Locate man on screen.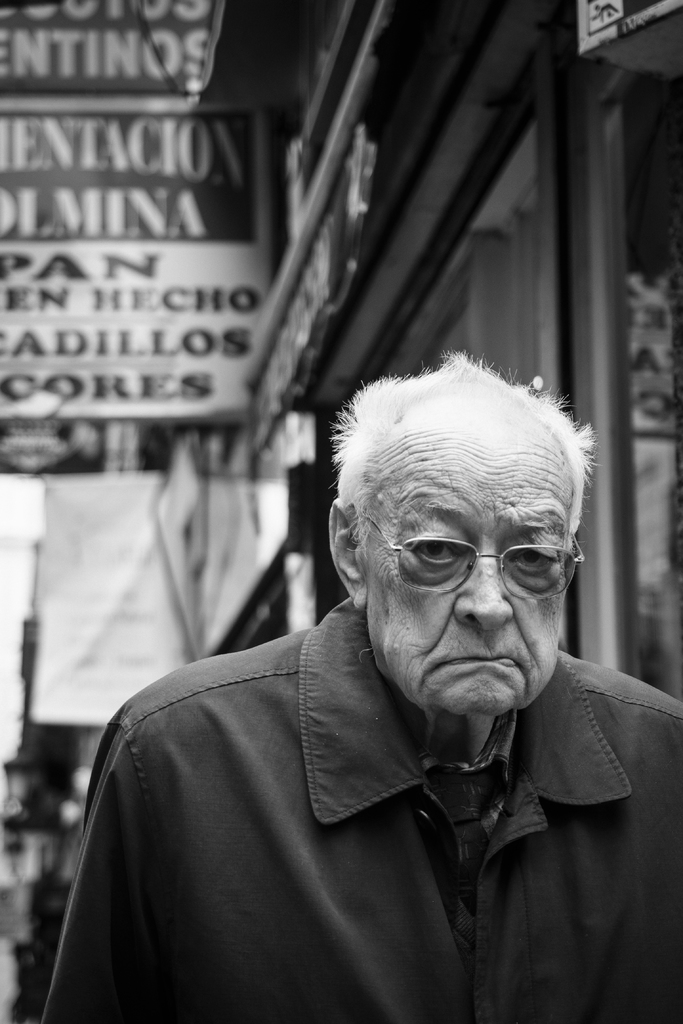
On screen at (left=50, top=332, right=670, bottom=1009).
